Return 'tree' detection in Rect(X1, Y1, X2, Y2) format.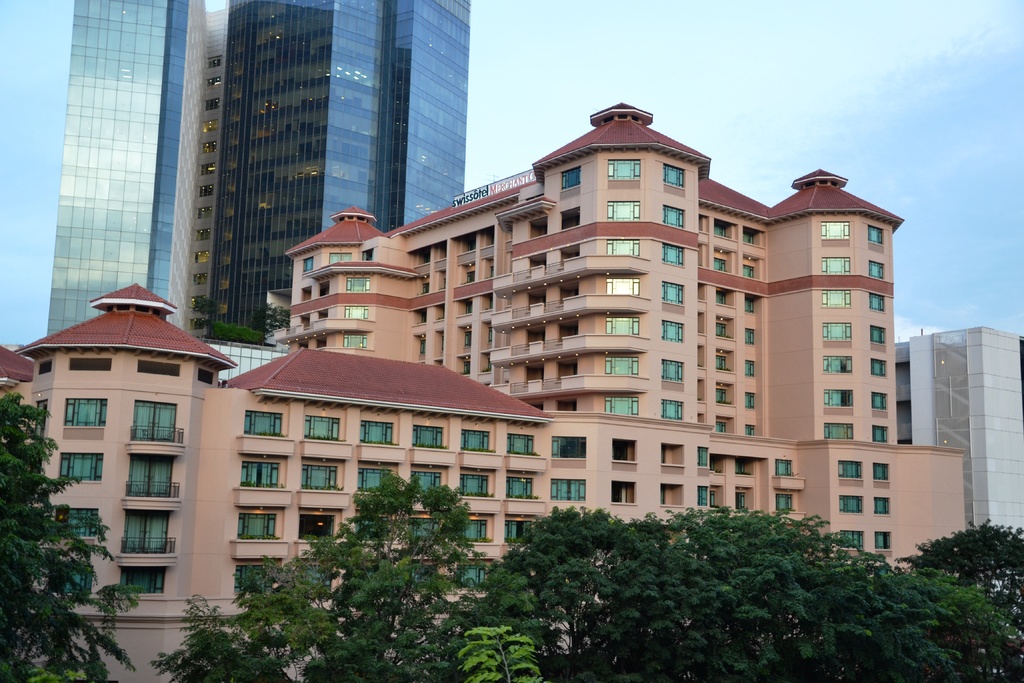
Rect(0, 386, 141, 682).
